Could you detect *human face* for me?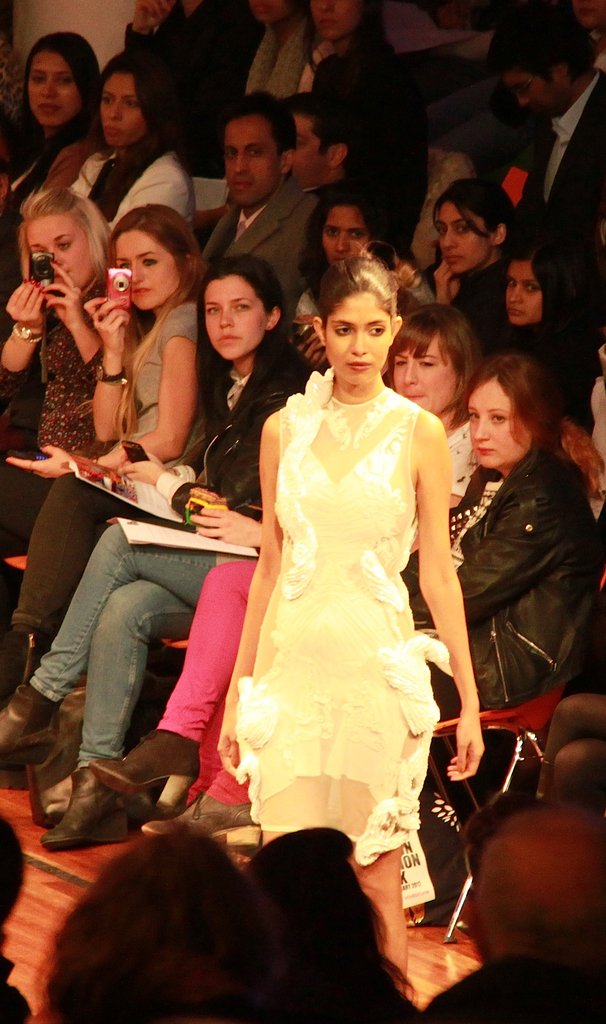
Detection result: <bbox>504, 68, 551, 121</bbox>.
